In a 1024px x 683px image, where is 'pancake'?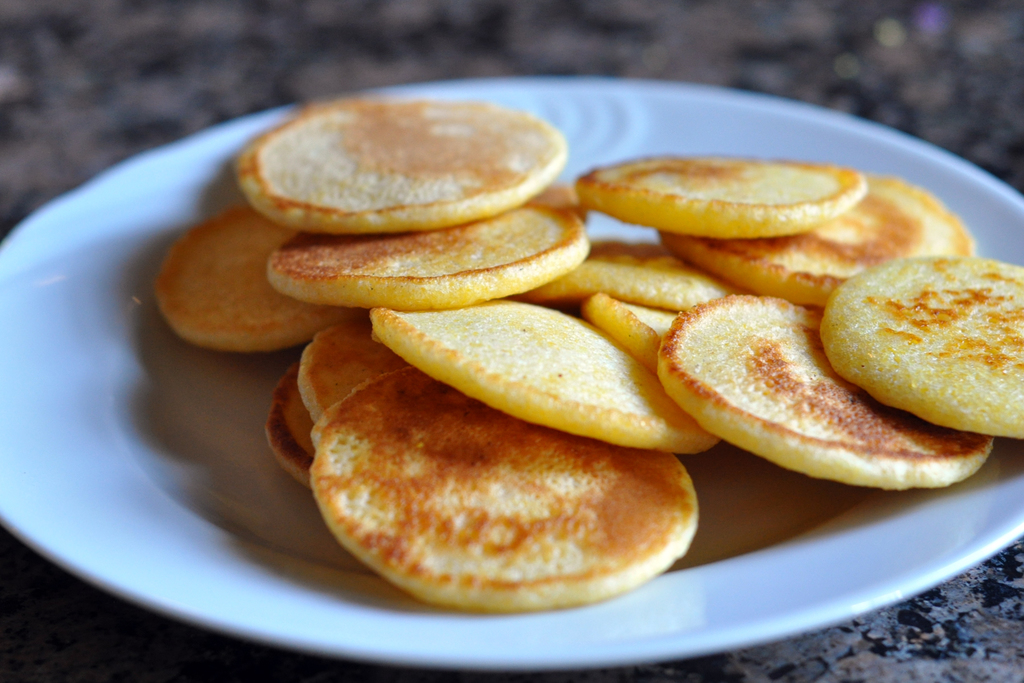
bbox=(152, 205, 360, 360).
